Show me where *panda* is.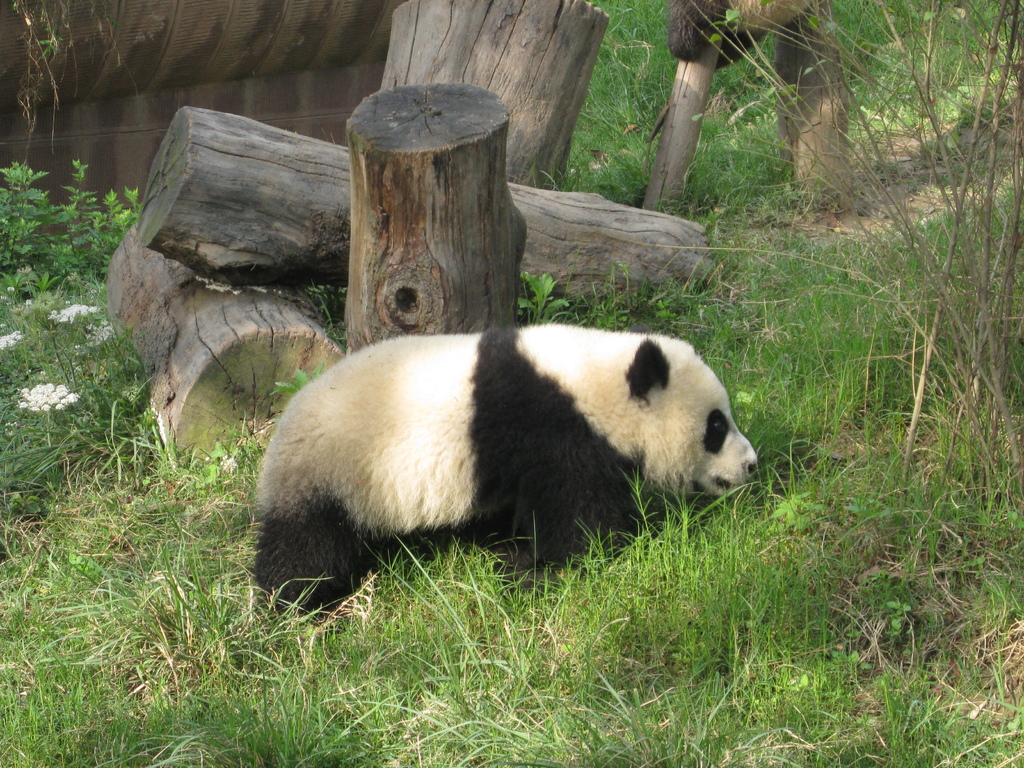
*panda* is at 255:322:757:611.
